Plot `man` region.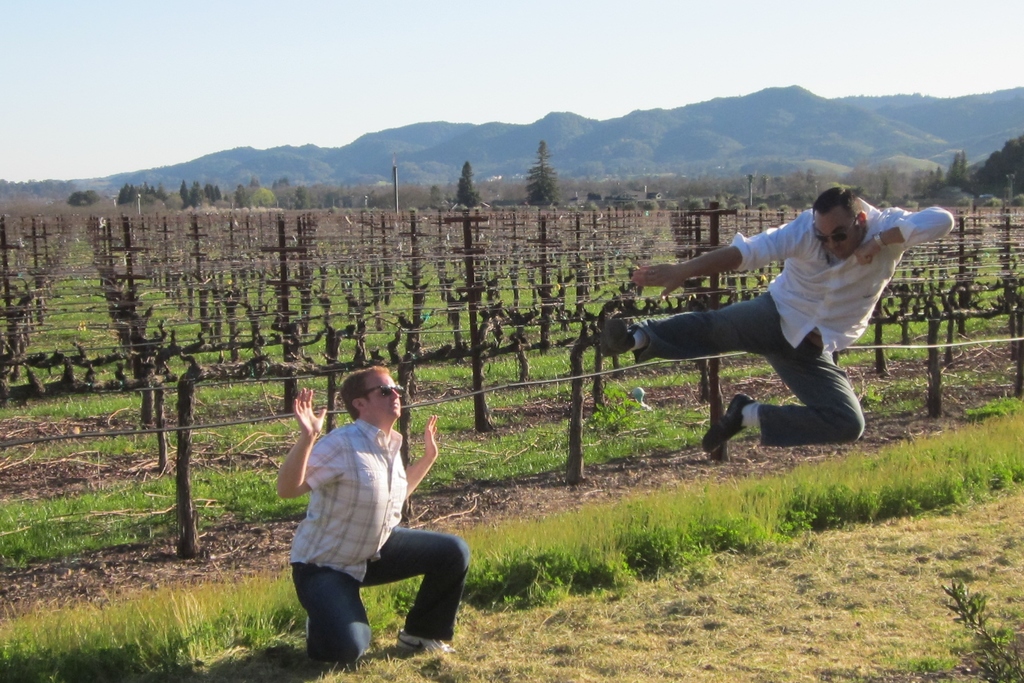
Plotted at pyautogui.locateOnScreen(581, 181, 961, 457).
